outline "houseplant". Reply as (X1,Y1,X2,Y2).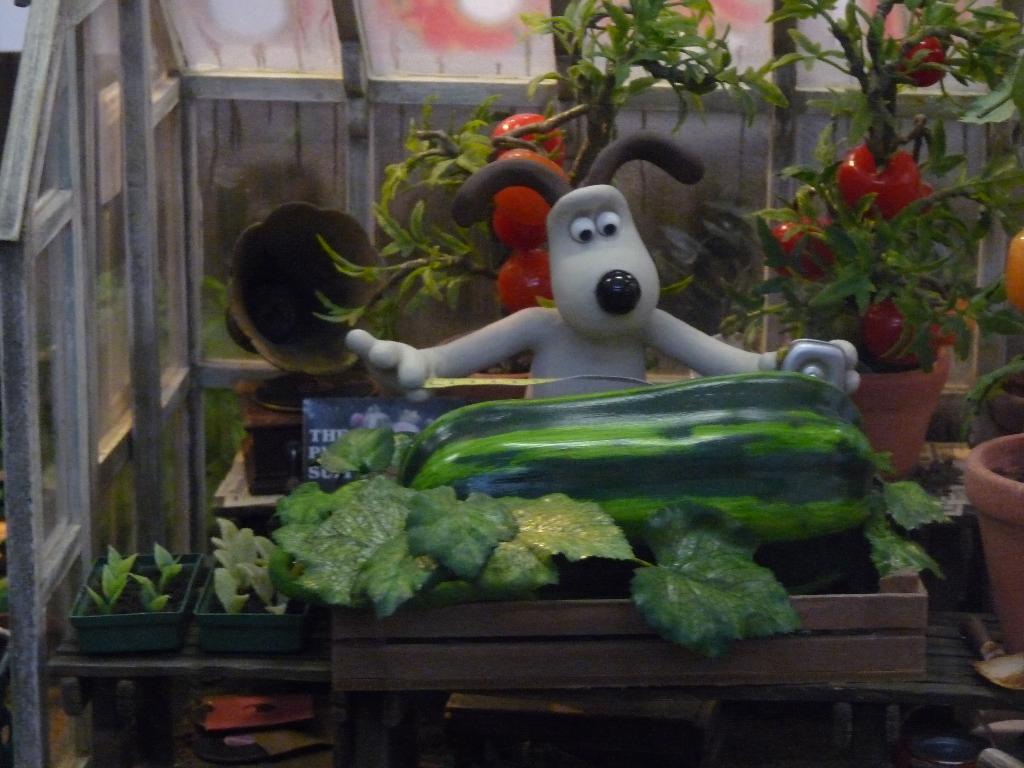
(724,0,1023,475).
